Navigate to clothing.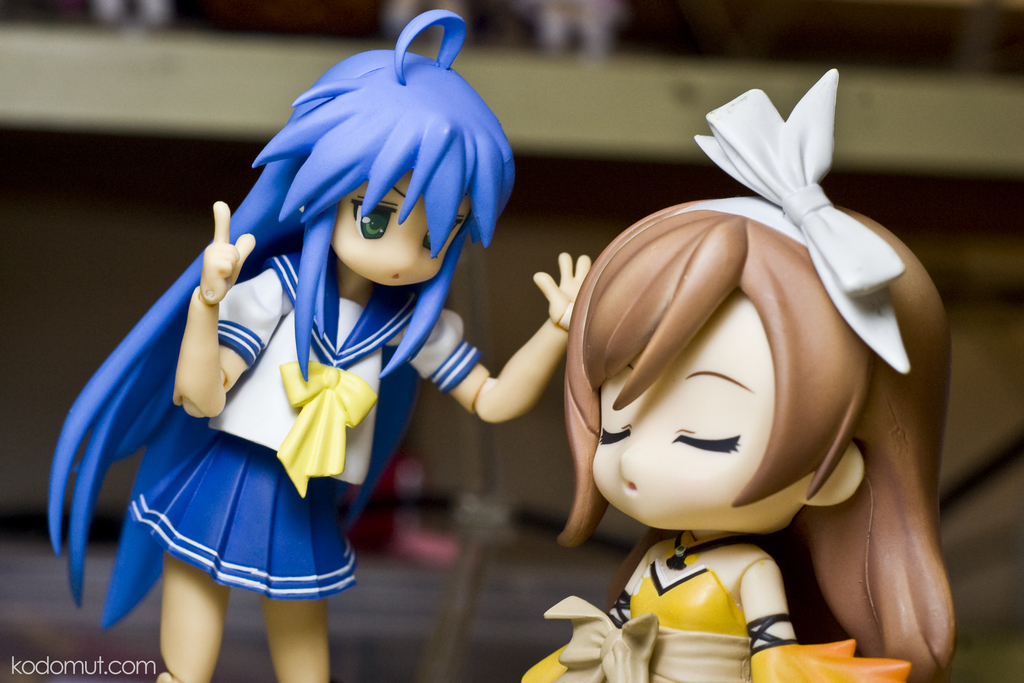
Navigation target: [521, 555, 912, 682].
